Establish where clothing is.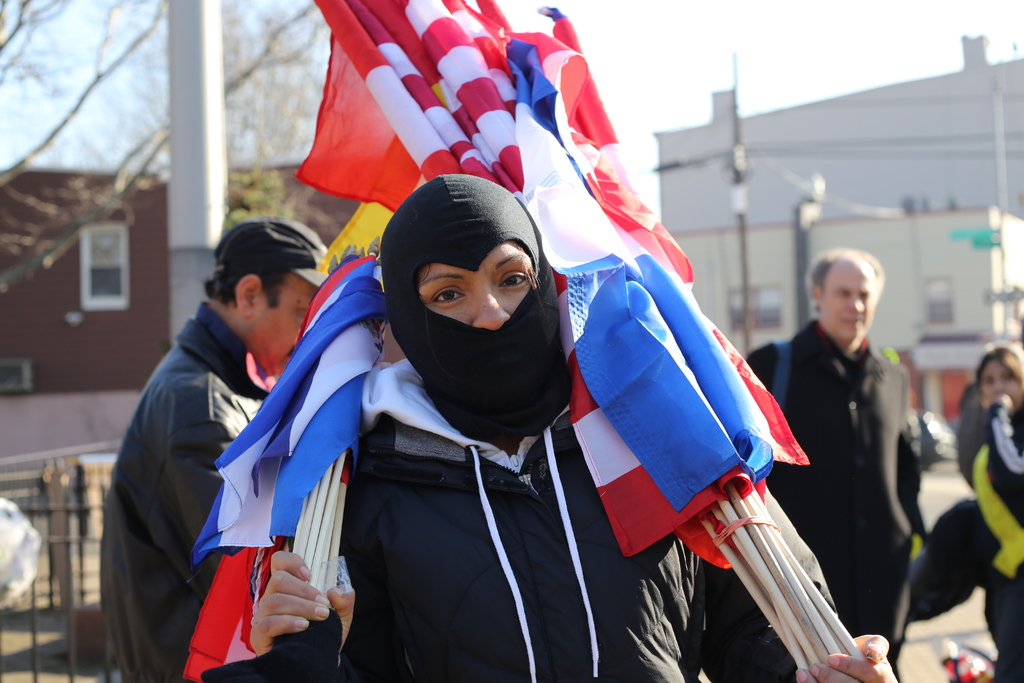
Established at crop(966, 404, 1023, 680).
